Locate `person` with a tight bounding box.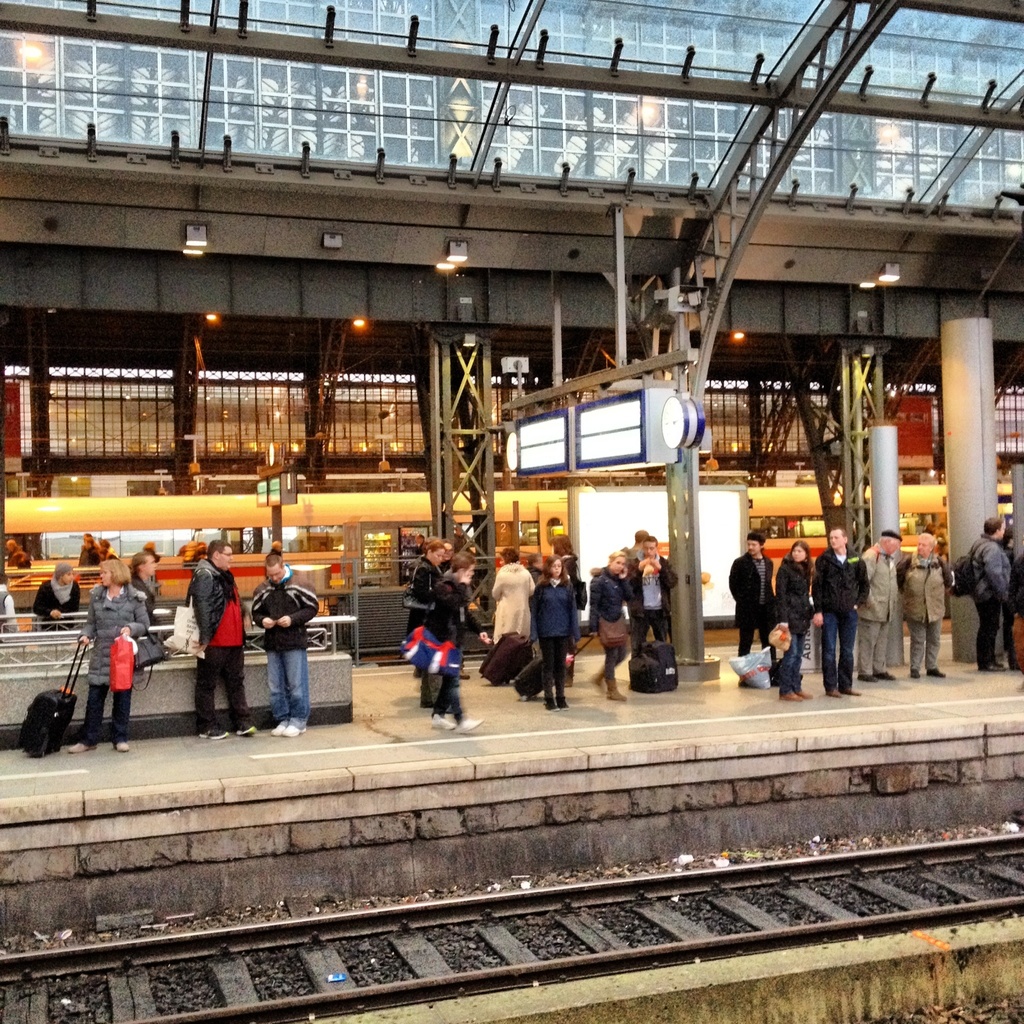
l=8, t=548, r=37, b=573.
